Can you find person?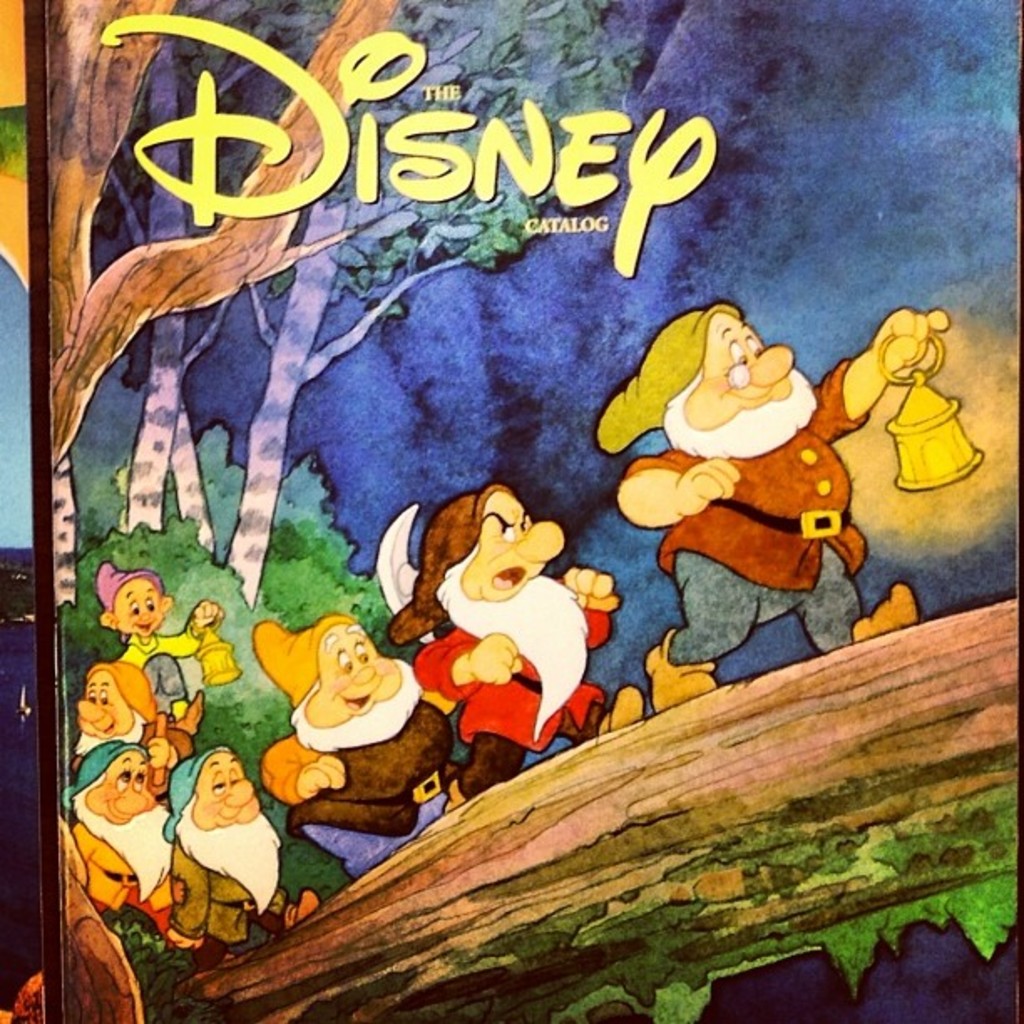
Yes, bounding box: 97,559,224,724.
